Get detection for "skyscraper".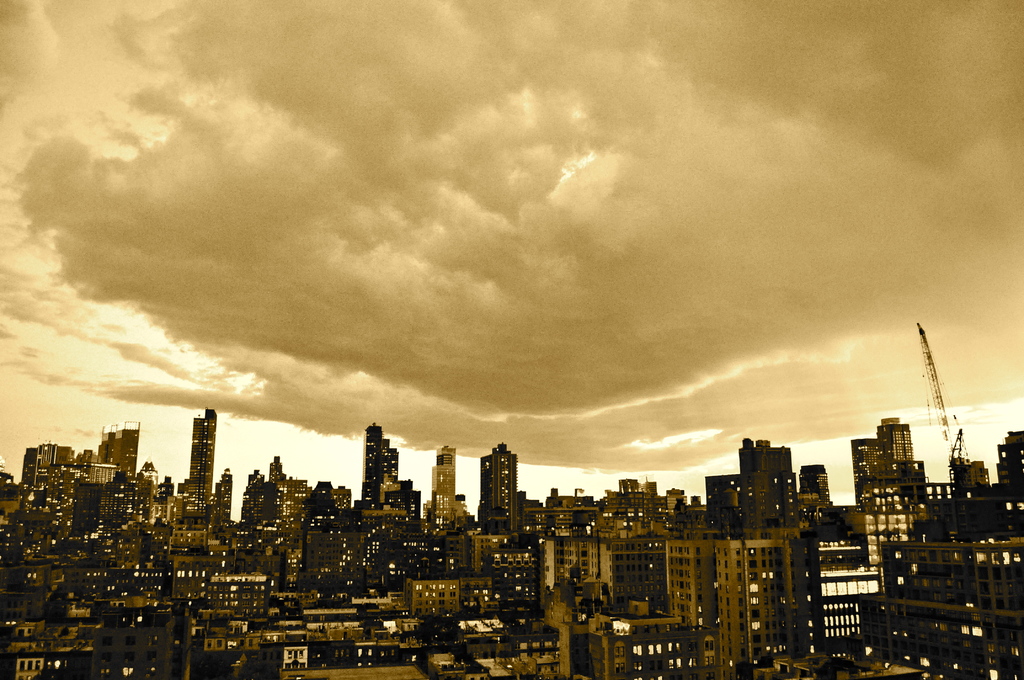
Detection: 477, 442, 519, 537.
